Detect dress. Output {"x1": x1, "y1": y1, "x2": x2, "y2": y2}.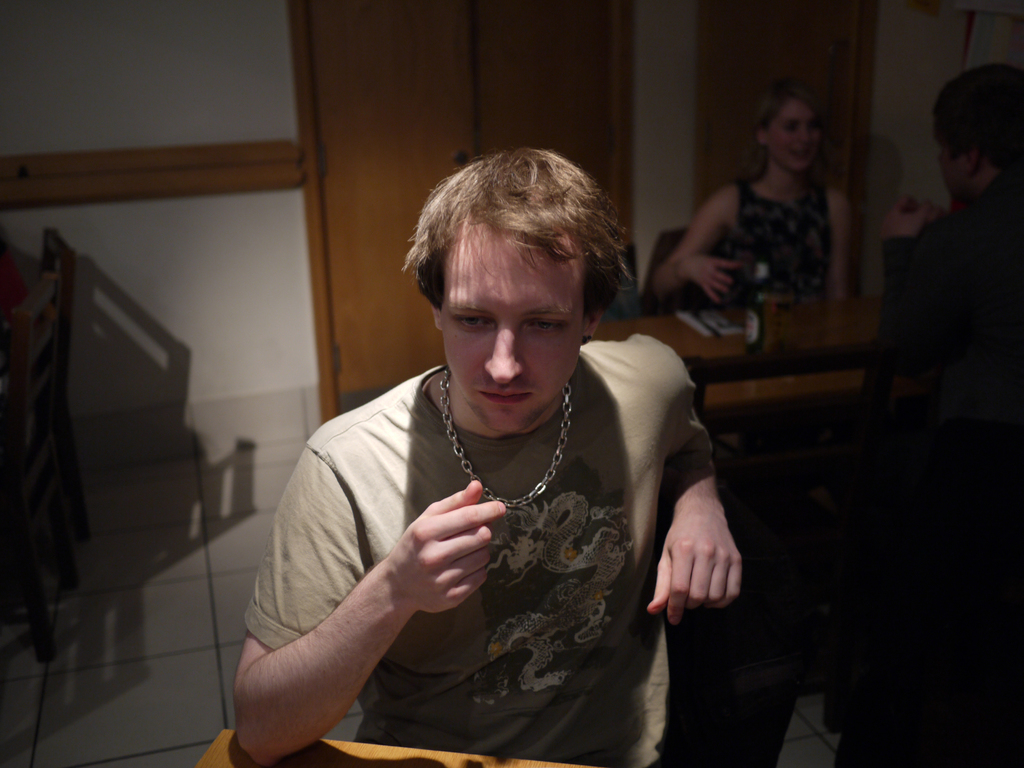
{"x1": 241, "y1": 332, "x2": 713, "y2": 767}.
